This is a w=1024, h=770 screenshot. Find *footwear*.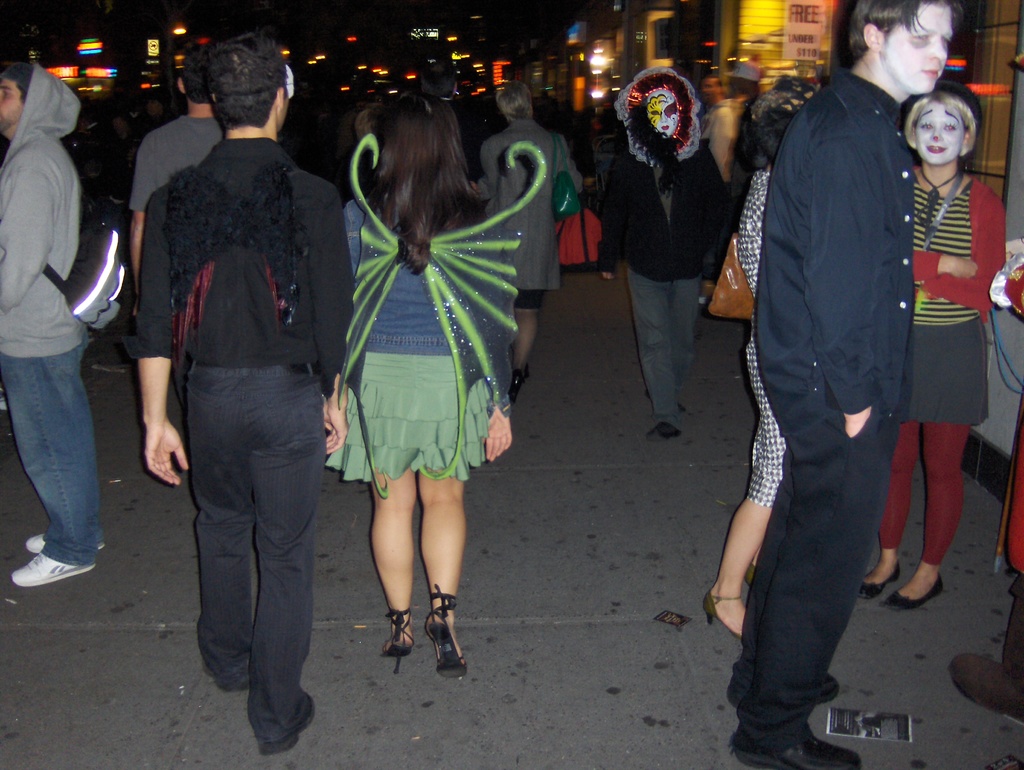
Bounding box: bbox=(255, 698, 314, 757).
